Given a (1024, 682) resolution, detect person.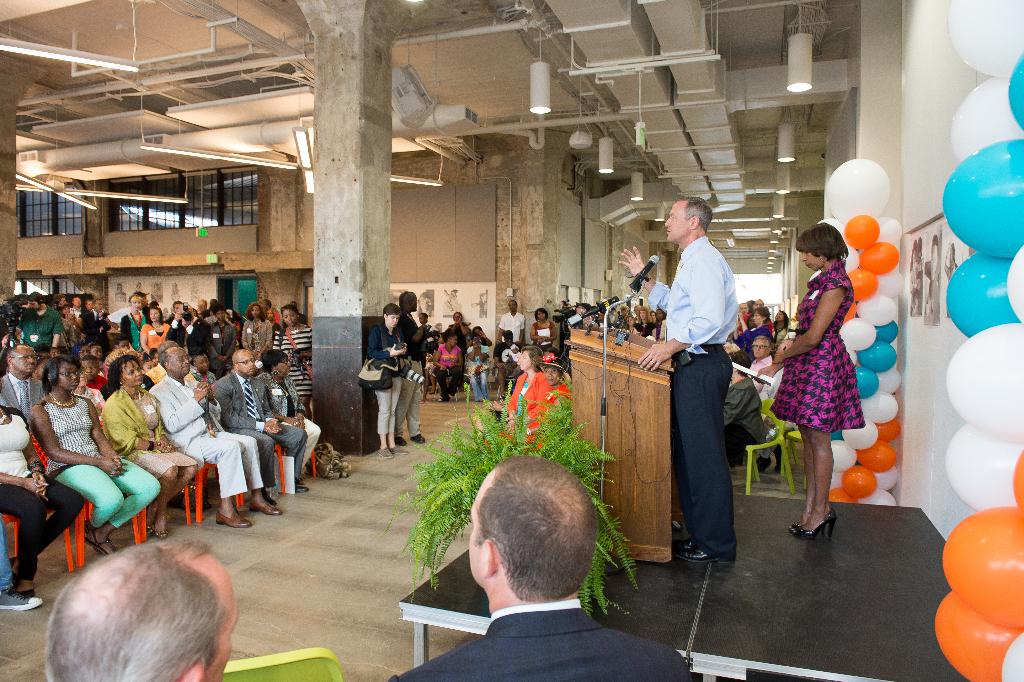
left=257, top=349, right=321, bottom=486.
